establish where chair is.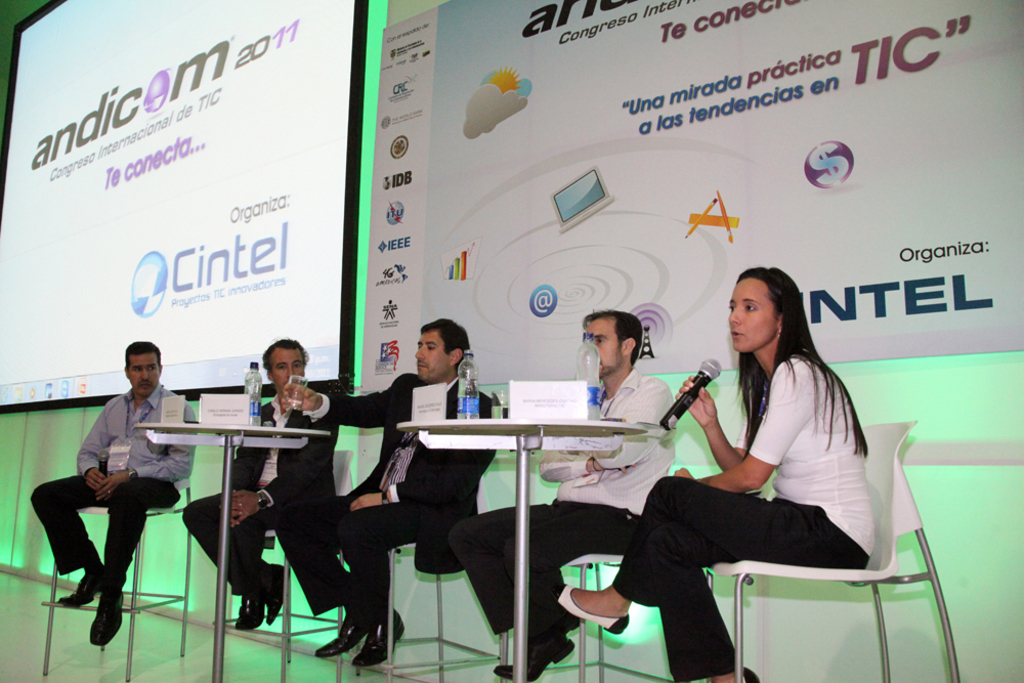
Established at x1=708 y1=417 x2=967 y2=682.
